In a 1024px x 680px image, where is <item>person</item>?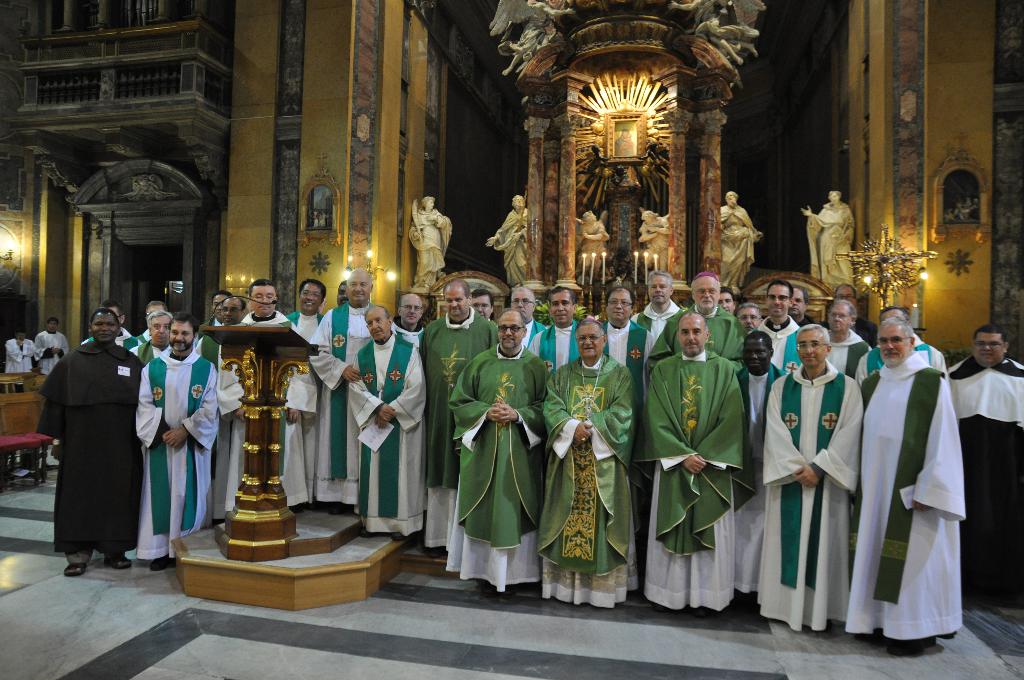
800,191,858,295.
